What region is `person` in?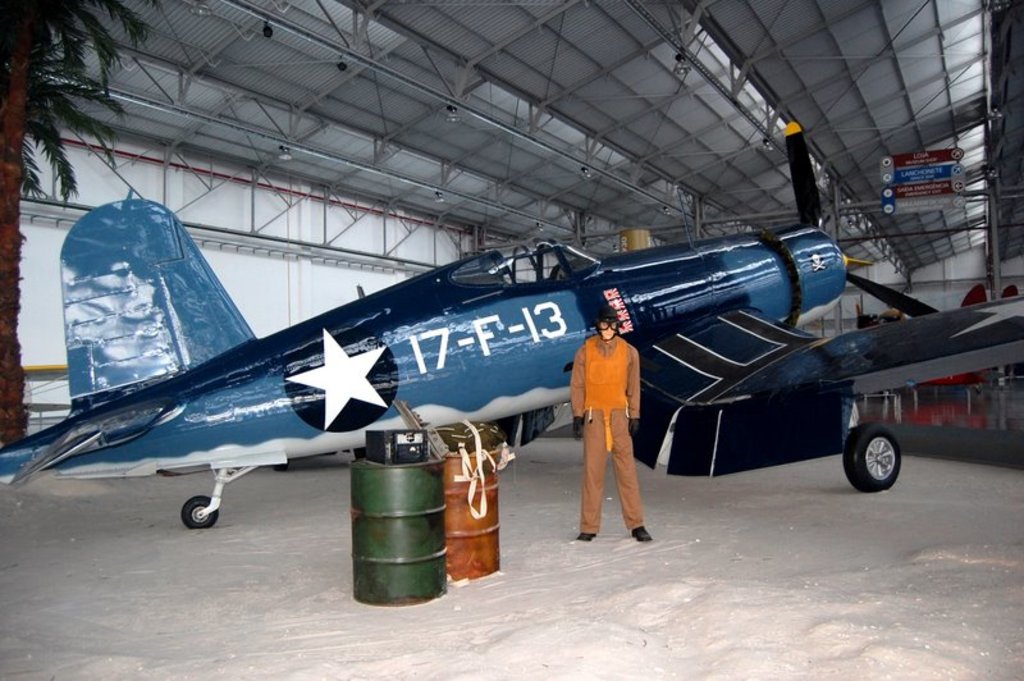
BBox(573, 291, 655, 544).
